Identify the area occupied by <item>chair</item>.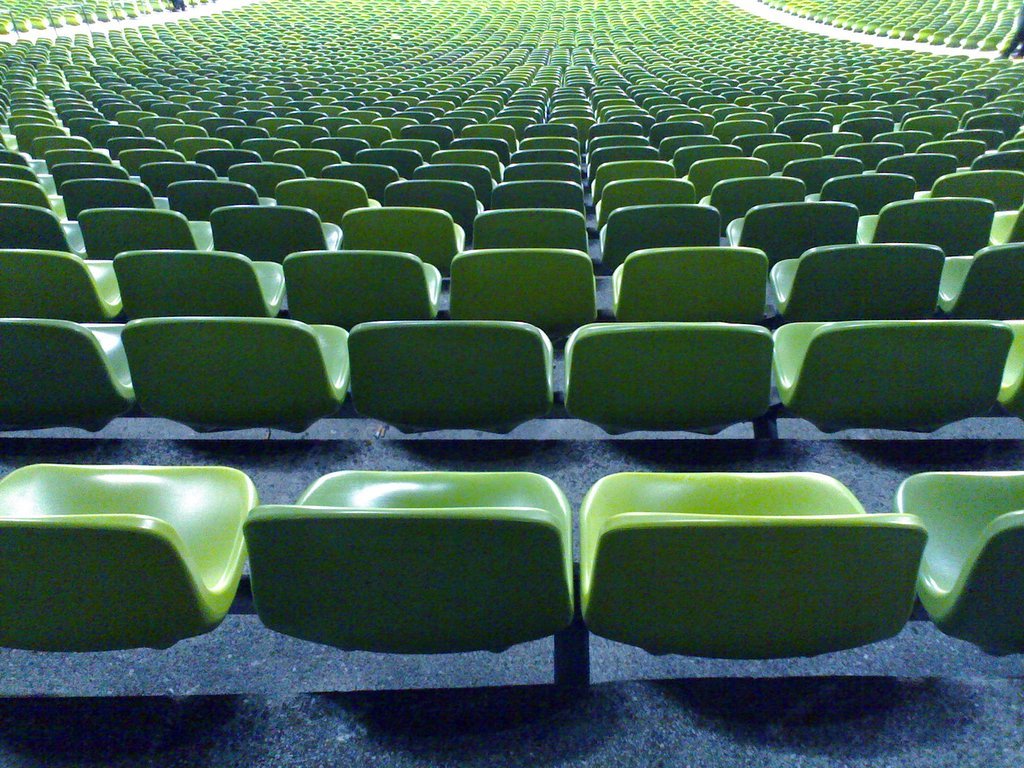
Area: bbox=(192, 144, 262, 174).
